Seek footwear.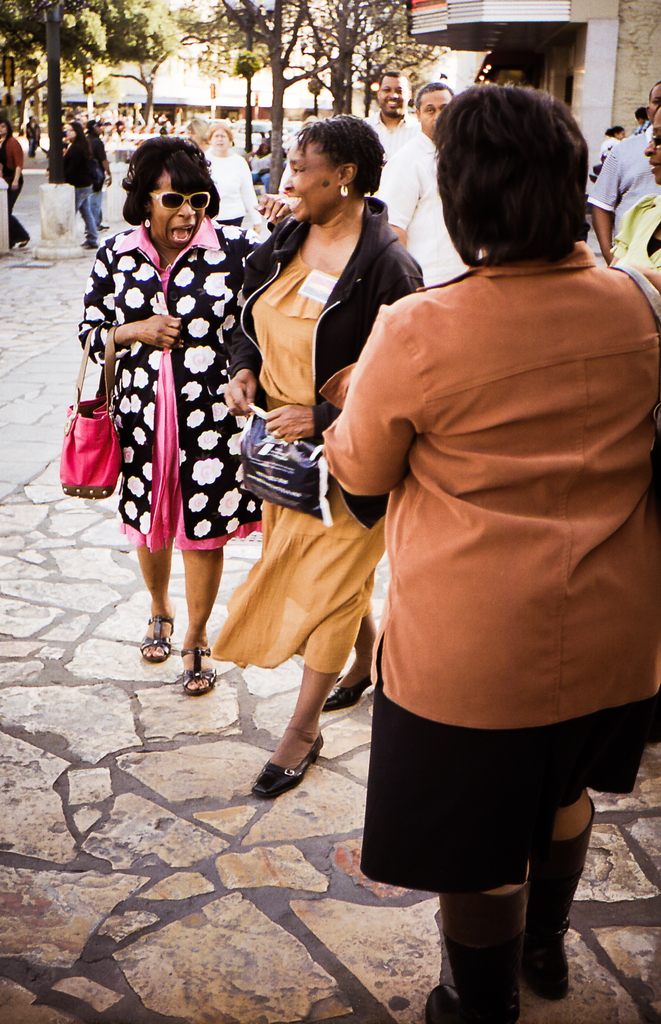
locate(241, 713, 326, 797).
